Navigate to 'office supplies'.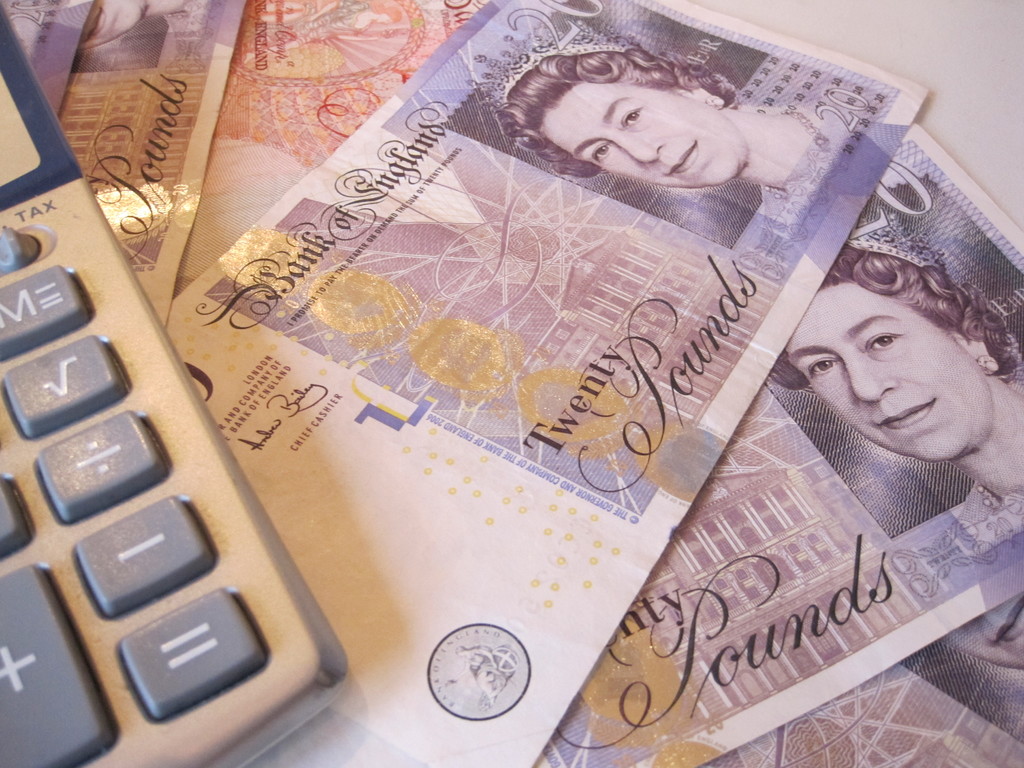
Navigation target: BBox(532, 117, 1023, 766).
